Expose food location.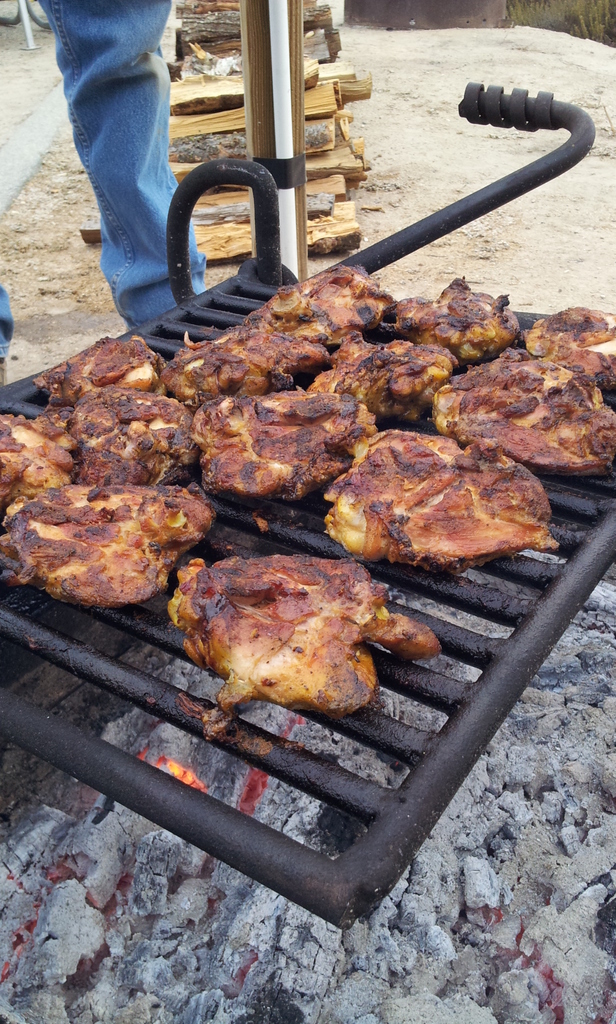
Exposed at bbox=(320, 428, 535, 562).
